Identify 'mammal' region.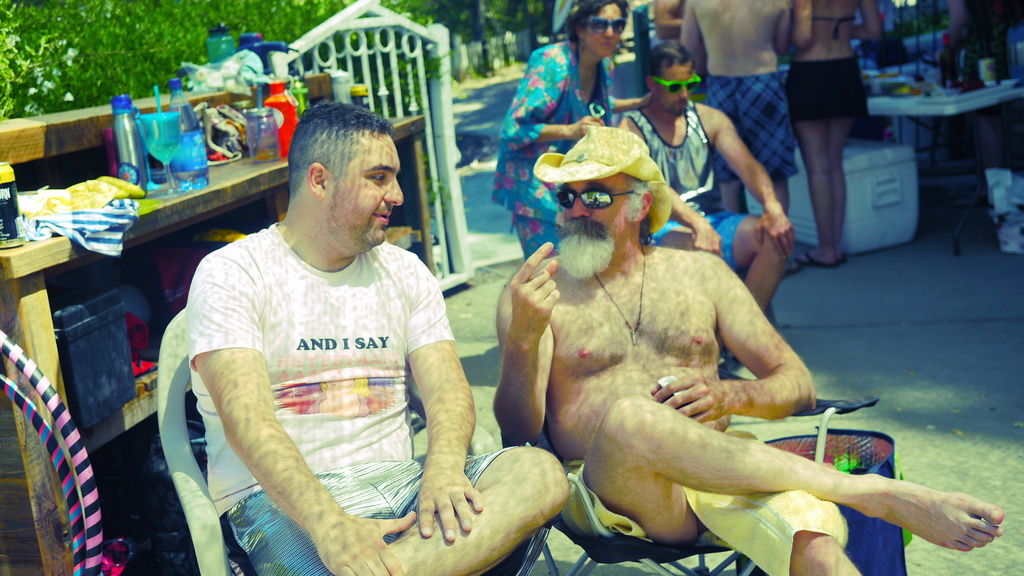
Region: x1=489 y1=0 x2=656 y2=240.
